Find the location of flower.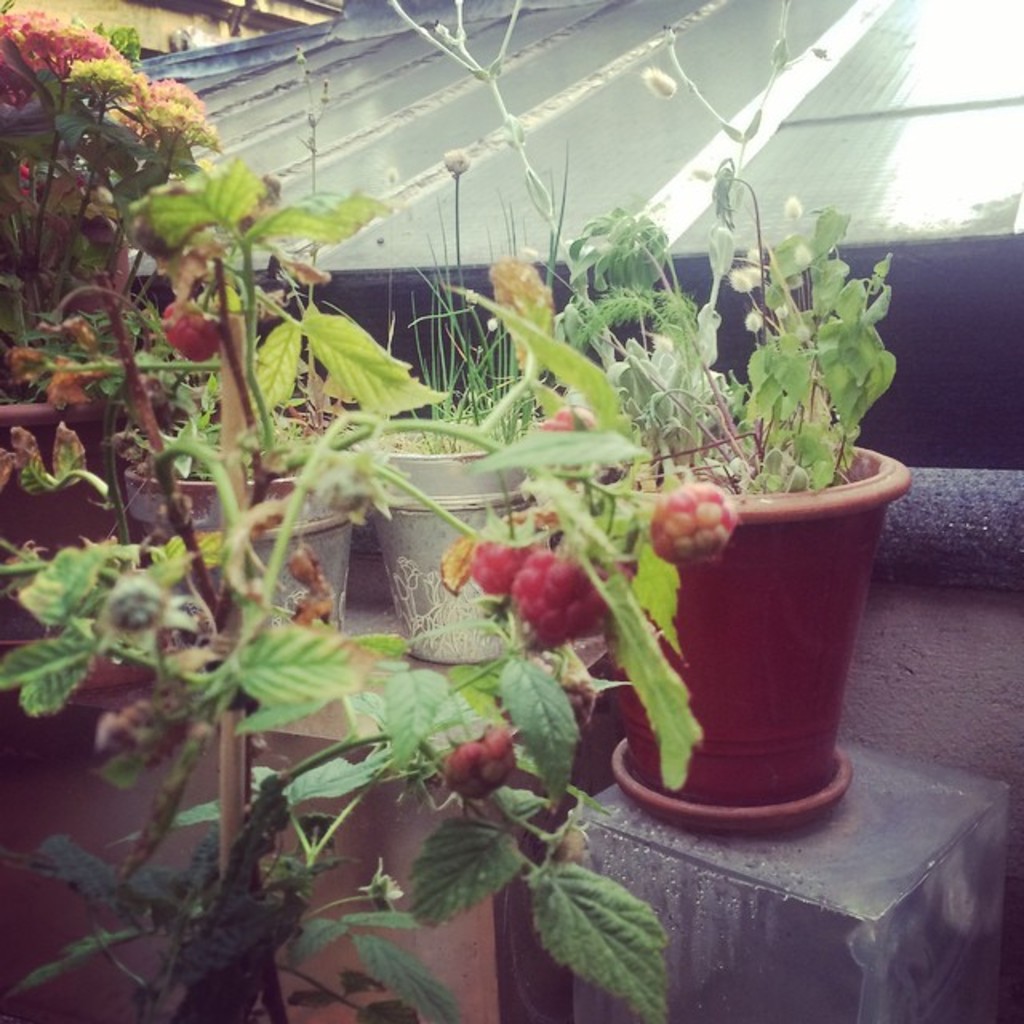
Location: x1=645, y1=475, x2=733, y2=563.
